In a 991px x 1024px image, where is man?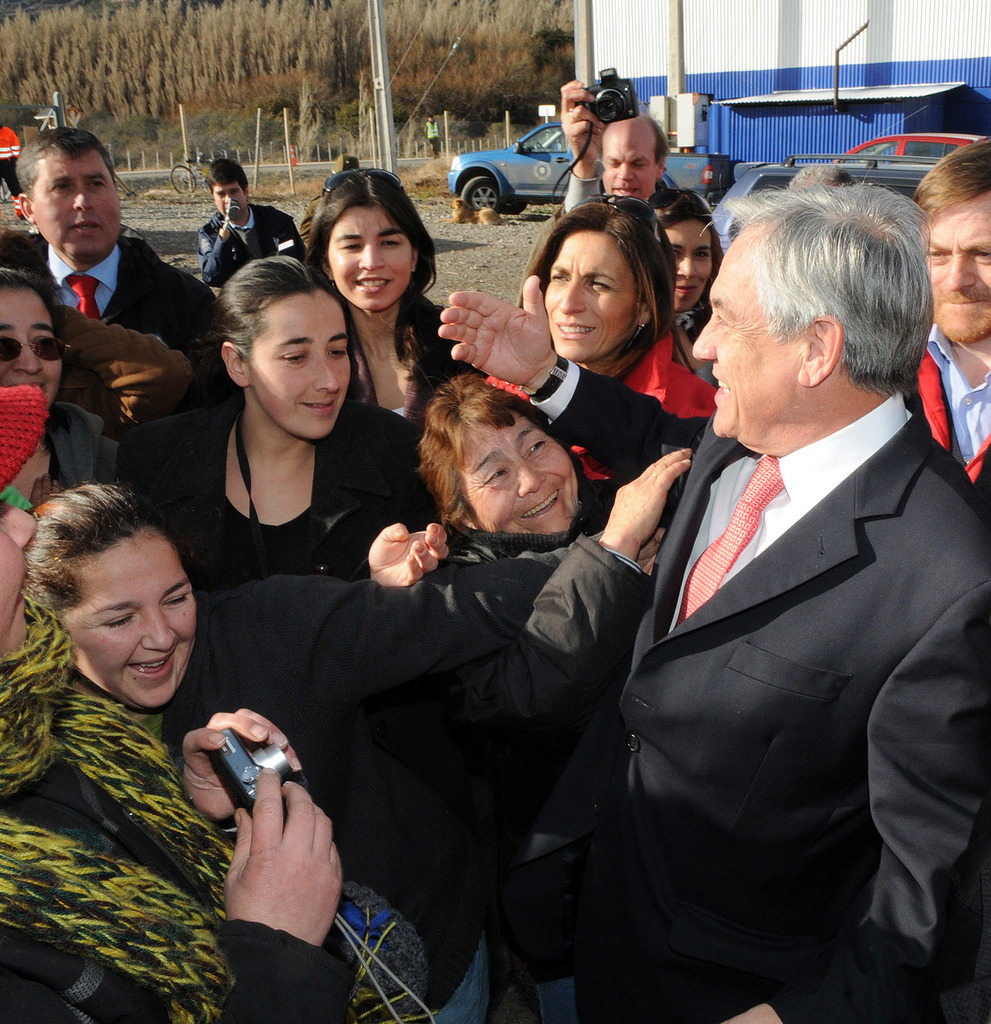
(left=910, top=138, right=990, bottom=489).
